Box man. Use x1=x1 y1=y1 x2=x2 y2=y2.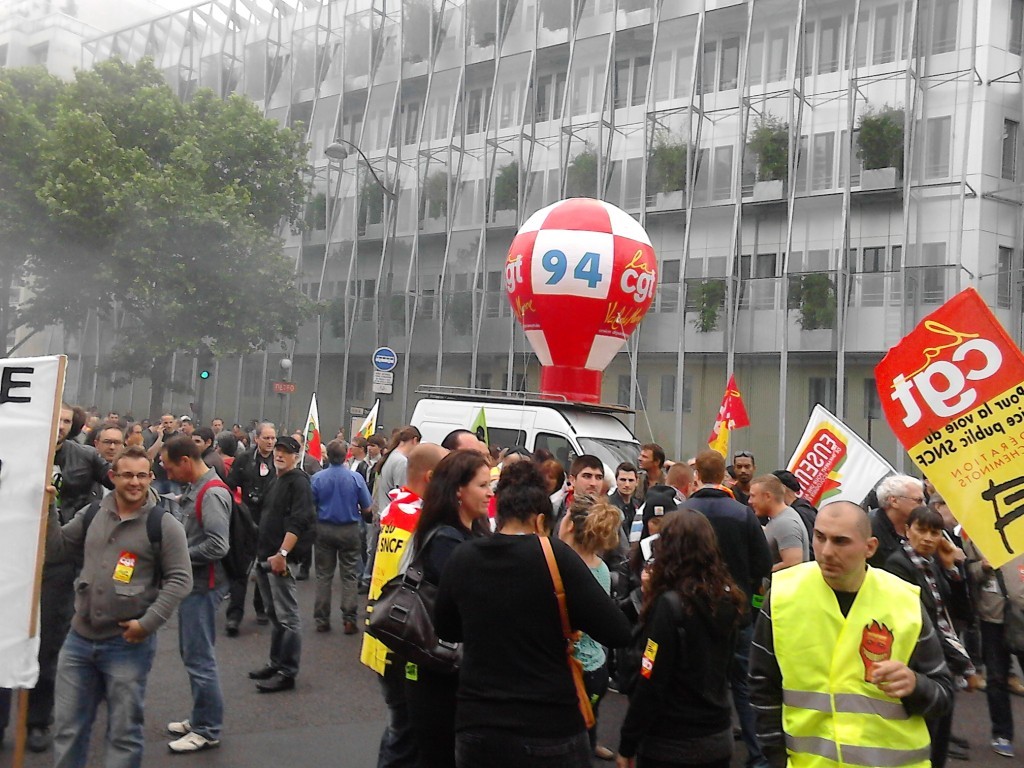
x1=47 y1=450 x2=195 y2=767.
